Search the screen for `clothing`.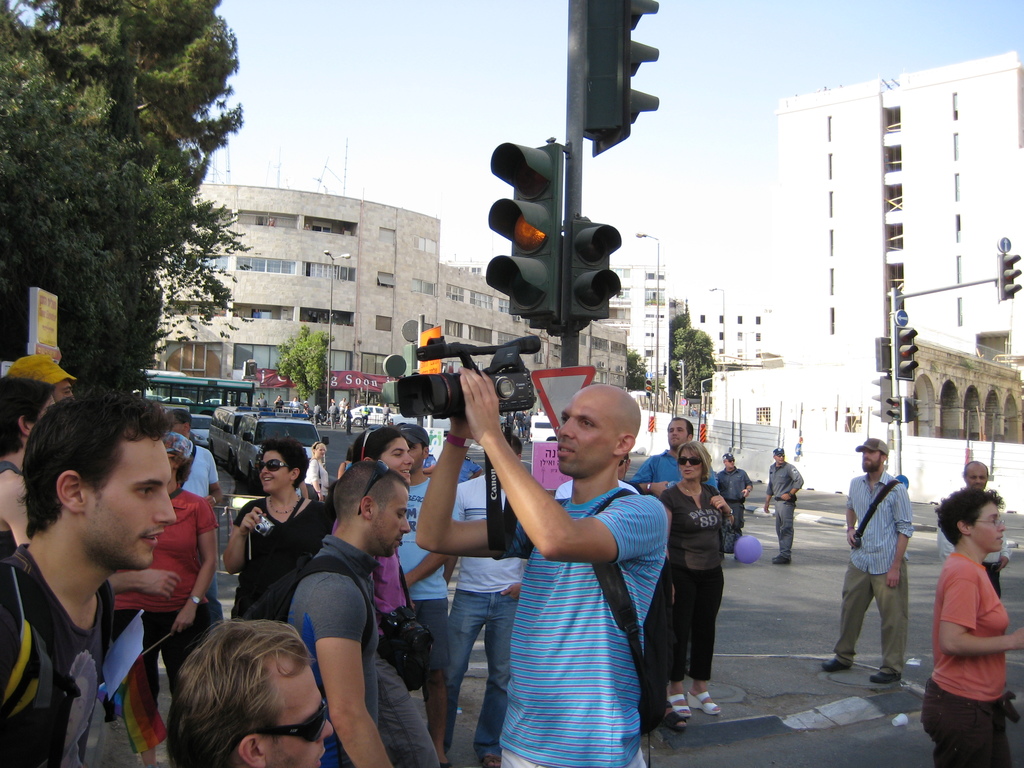
Found at {"left": 283, "top": 532, "right": 376, "bottom": 767}.
